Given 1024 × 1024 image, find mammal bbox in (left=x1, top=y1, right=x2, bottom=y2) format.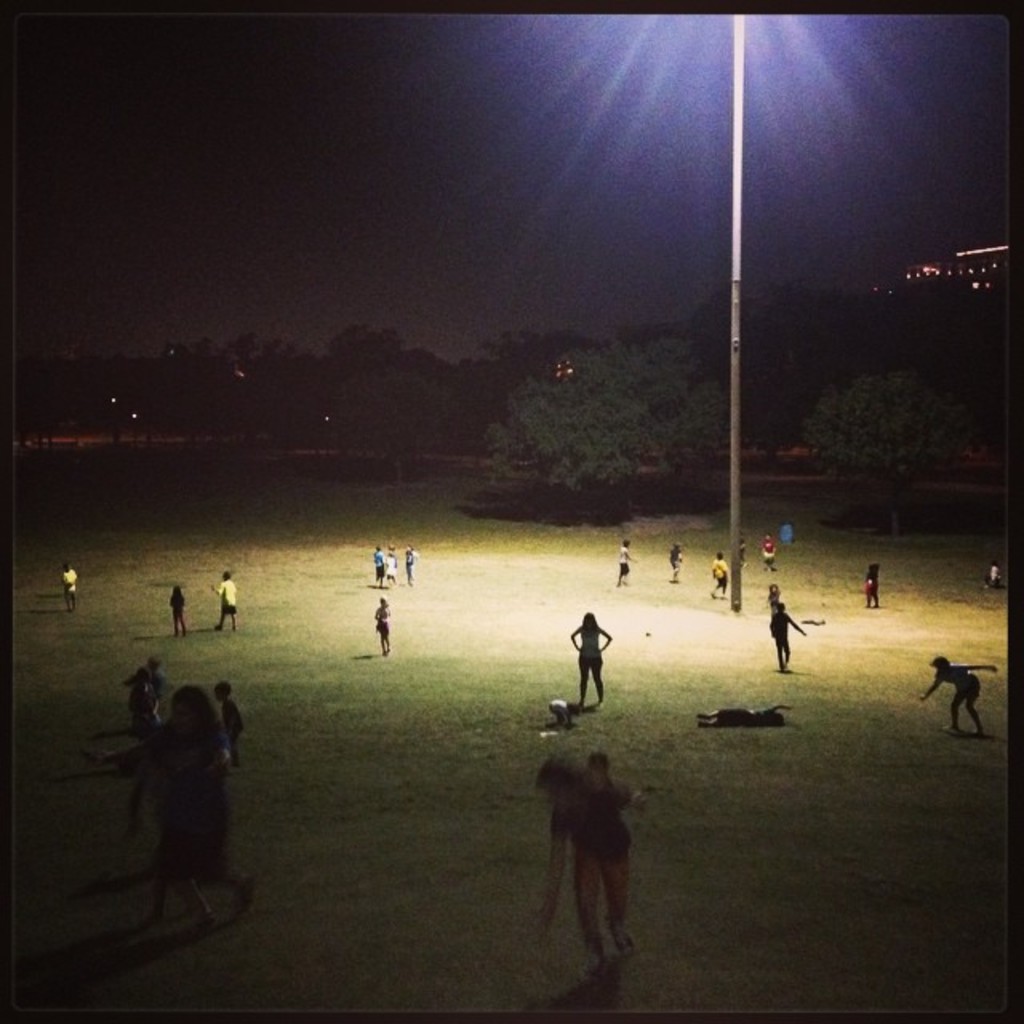
(left=738, top=534, right=755, bottom=568).
